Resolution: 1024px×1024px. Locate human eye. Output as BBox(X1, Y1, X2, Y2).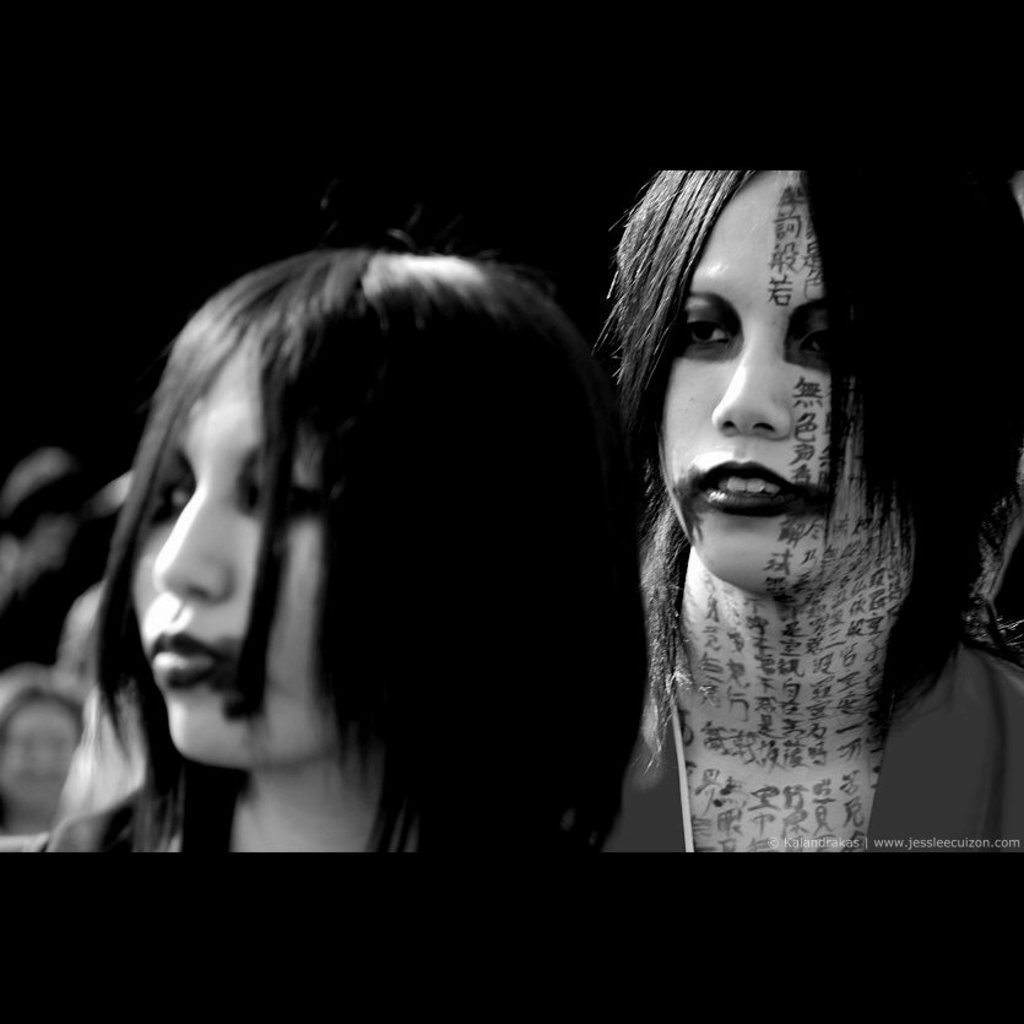
BBox(250, 476, 329, 515).
